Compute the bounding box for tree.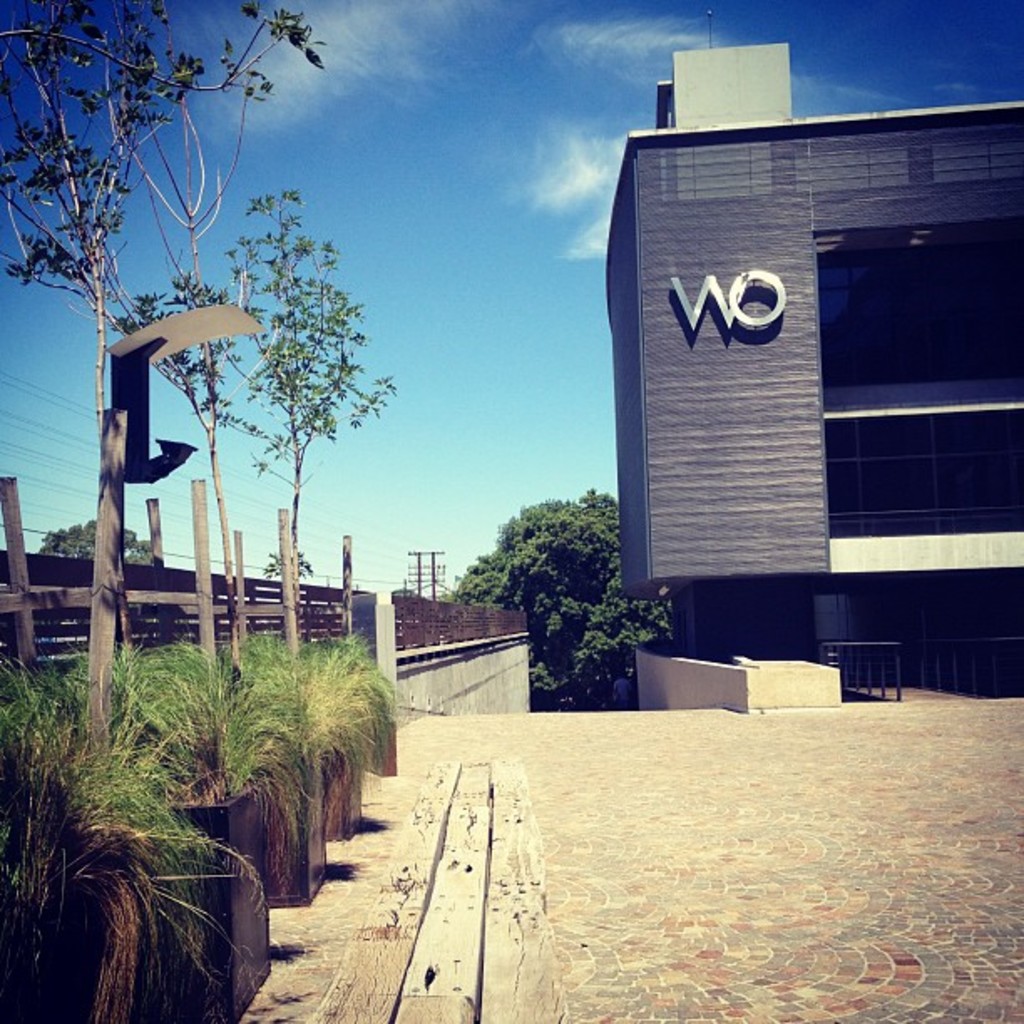
<box>201,186,388,649</box>.
